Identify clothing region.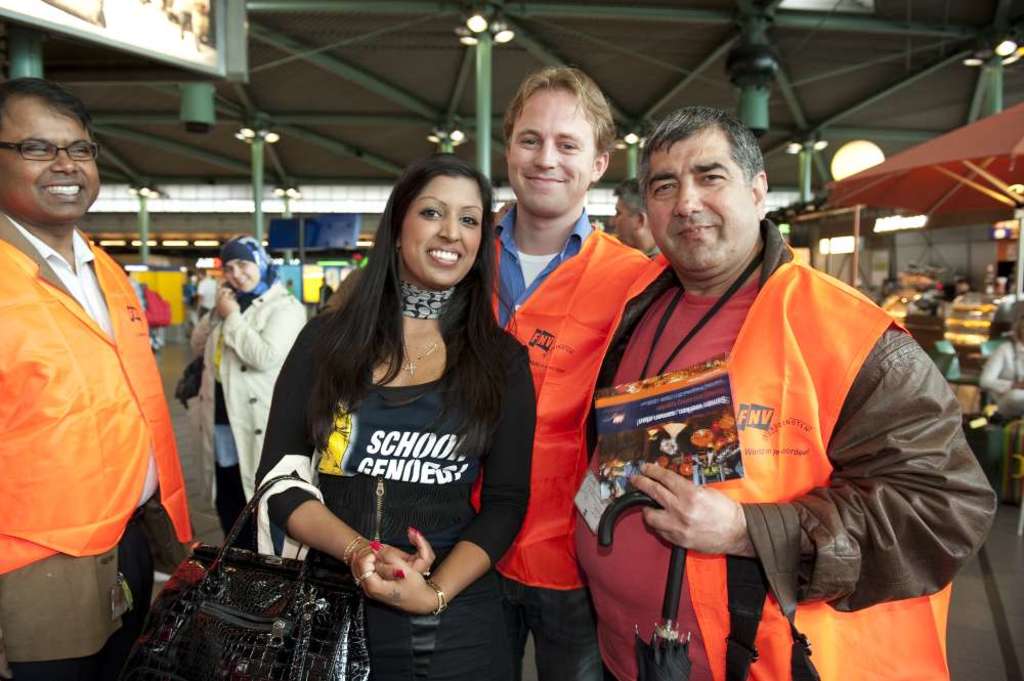
Region: pyautogui.locateOnScreen(594, 194, 945, 663).
